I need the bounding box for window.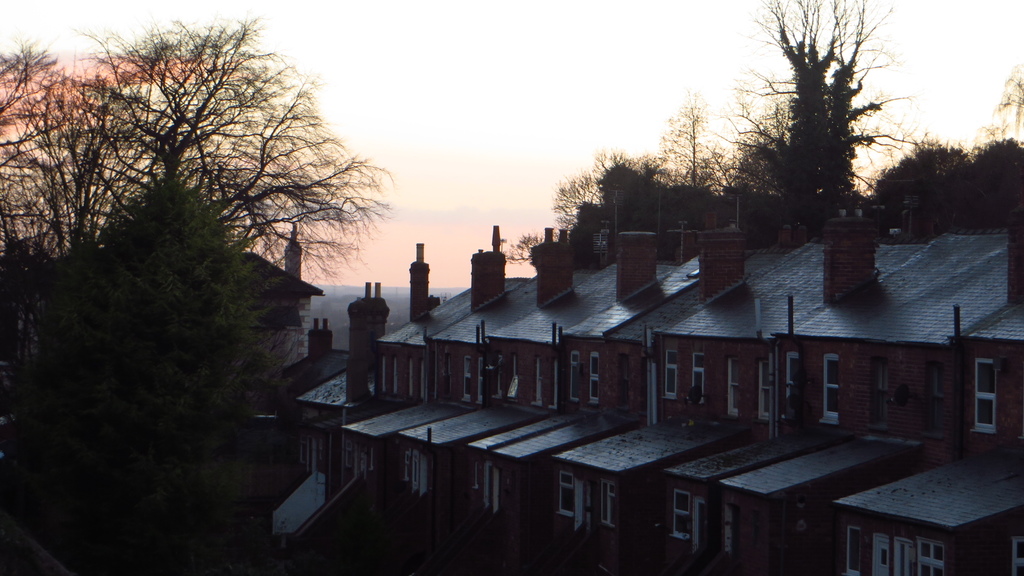
Here it is: x1=653, y1=347, x2=680, y2=397.
